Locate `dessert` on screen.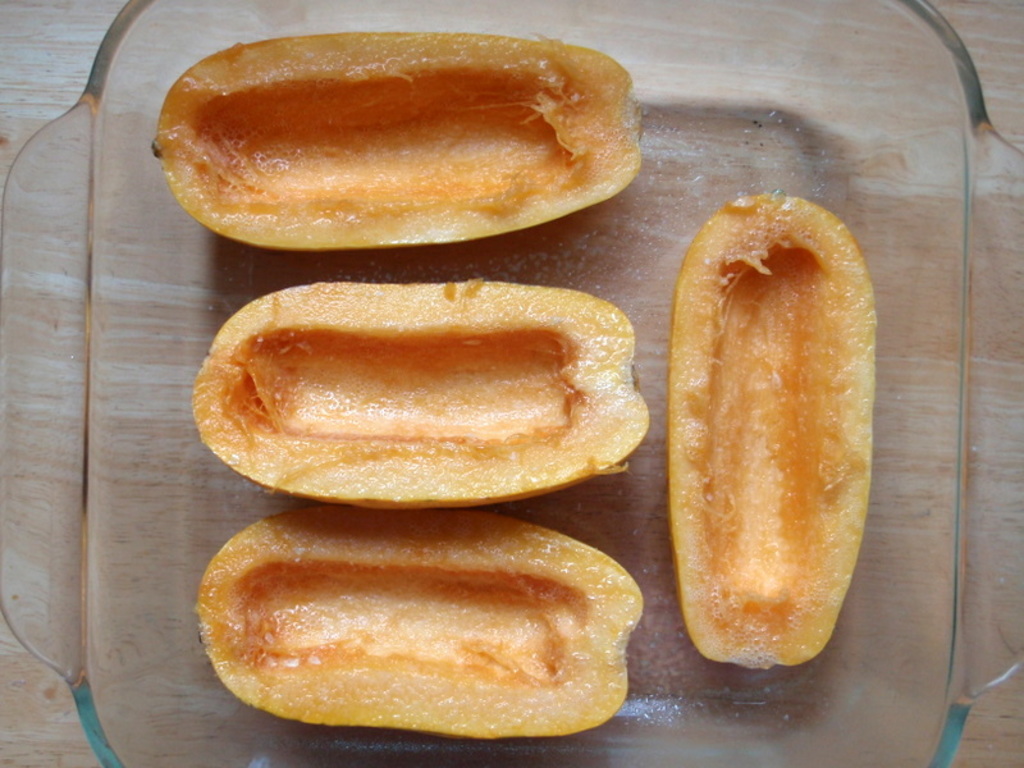
On screen at pyautogui.locateOnScreen(193, 280, 657, 508).
